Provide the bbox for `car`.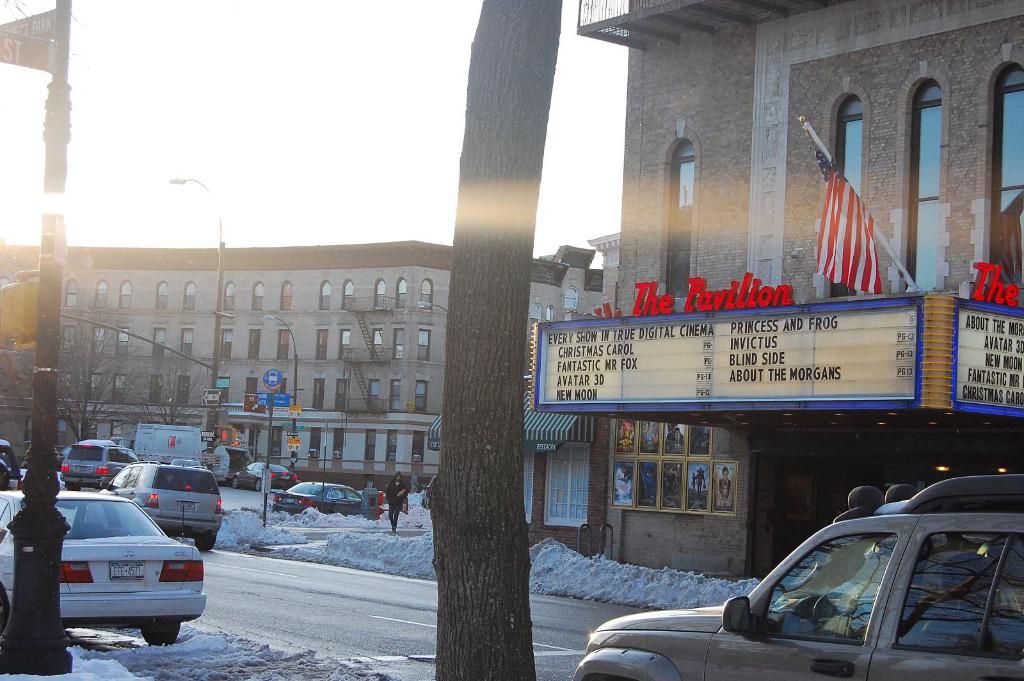
578/469/1023/677.
